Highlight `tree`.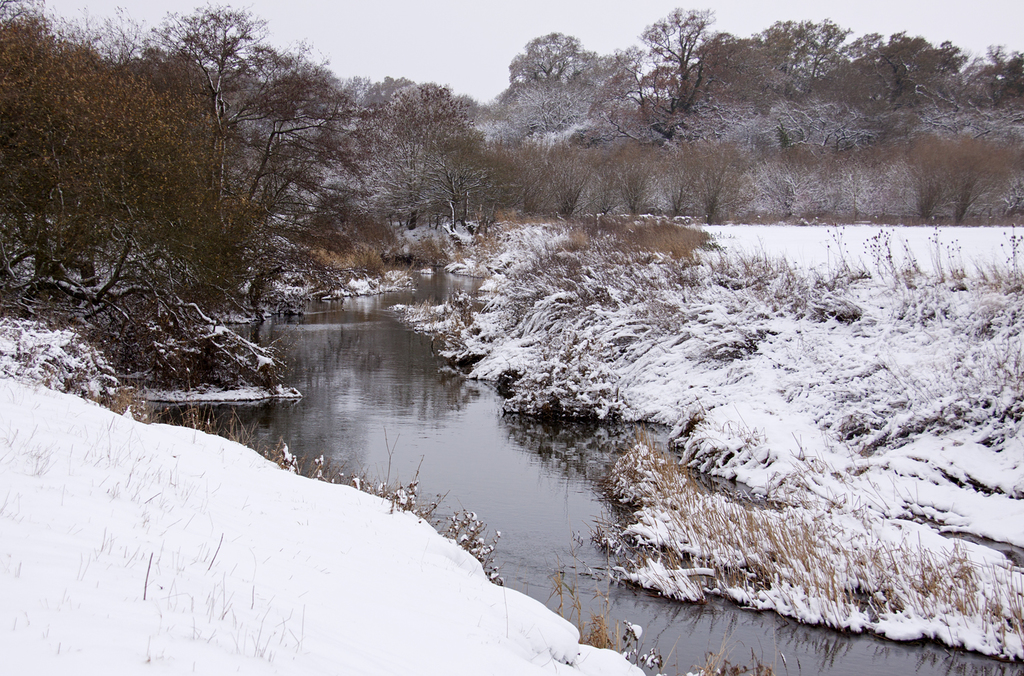
Highlighted region: 351:68:485:224.
